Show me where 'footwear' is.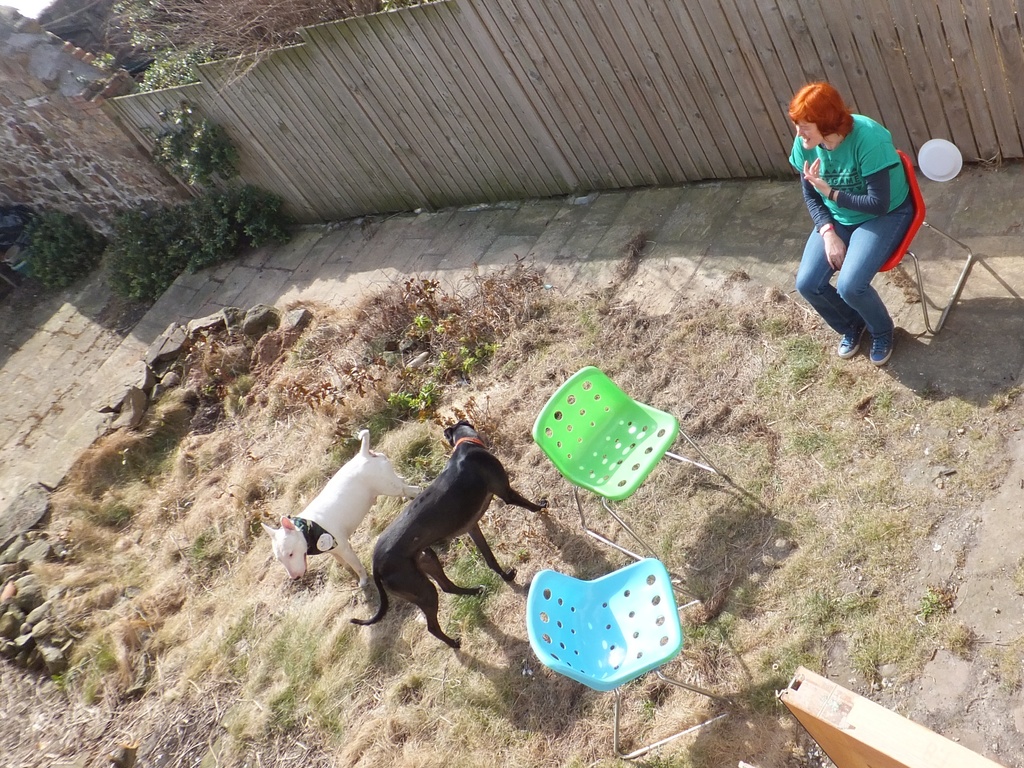
'footwear' is at detection(838, 325, 865, 359).
